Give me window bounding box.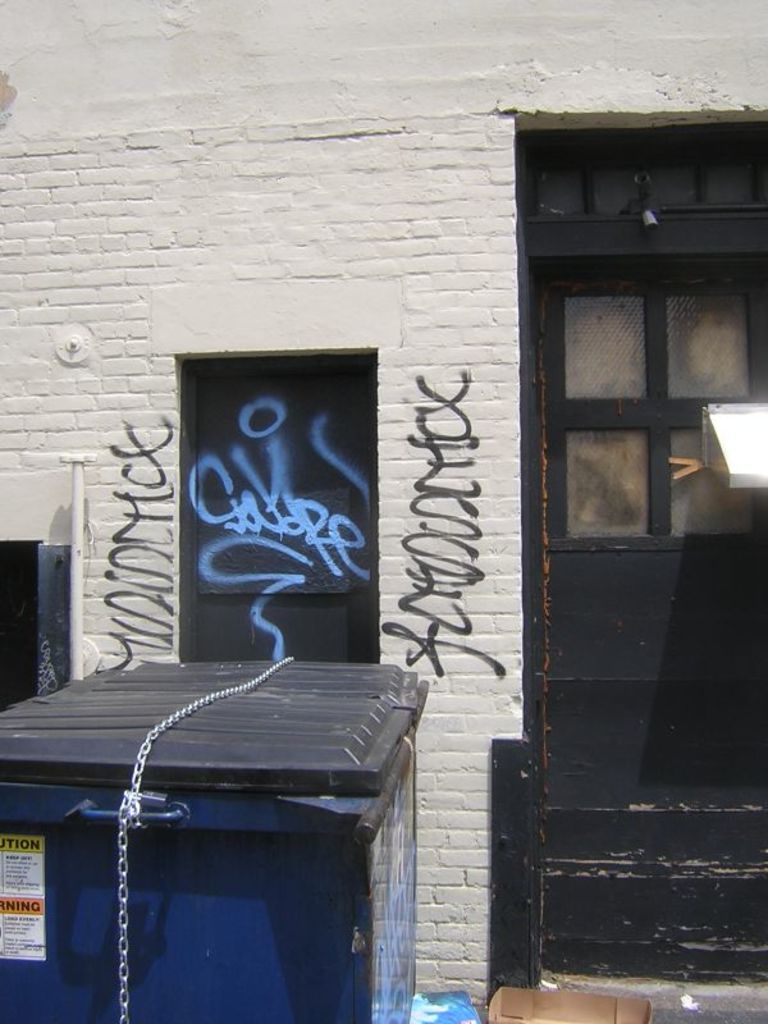
box(0, 536, 41, 717).
